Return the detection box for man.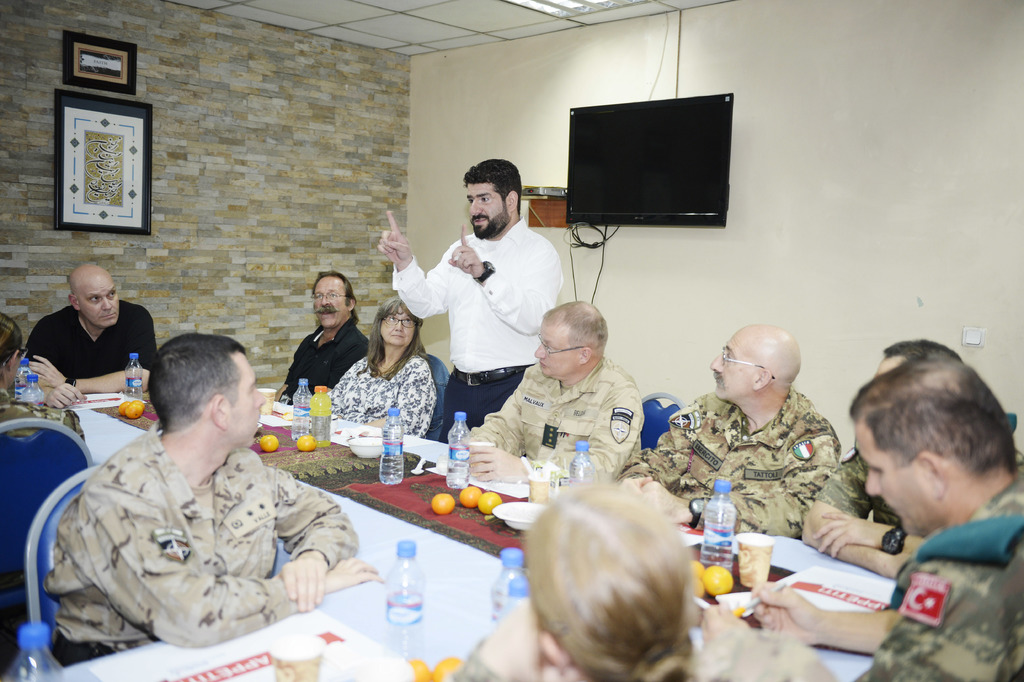
{"x1": 49, "y1": 337, "x2": 362, "y2": 661}.
